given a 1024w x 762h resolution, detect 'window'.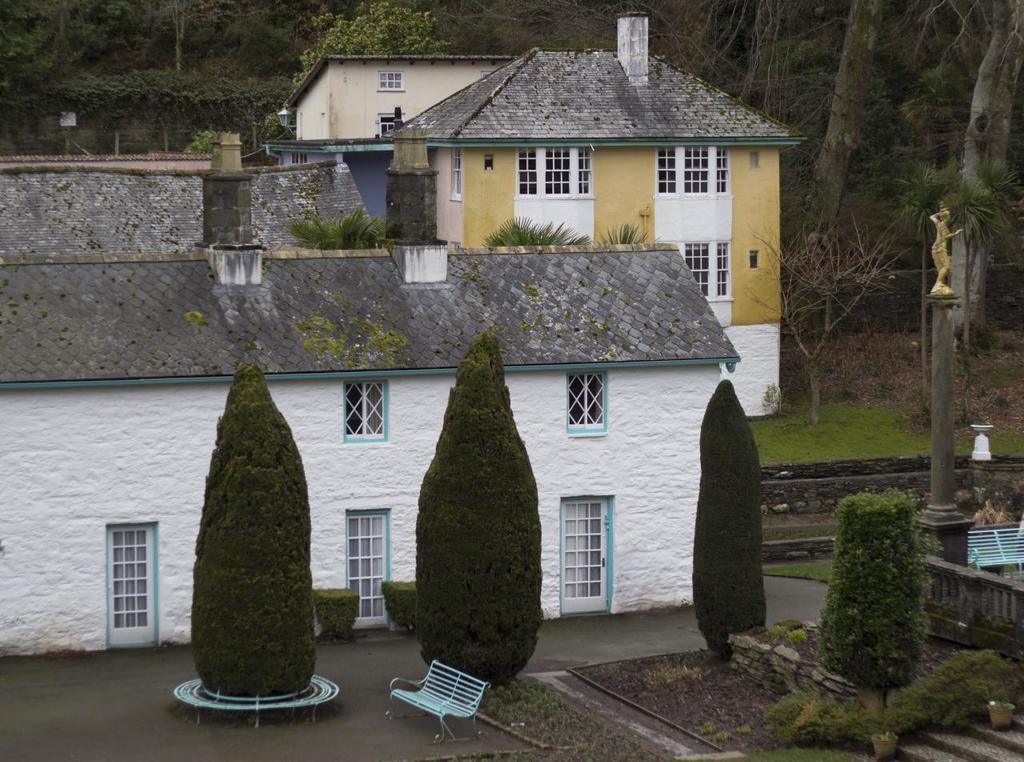
{"left": 339, "top": 383, "right": 382, "bottom": 439}.
